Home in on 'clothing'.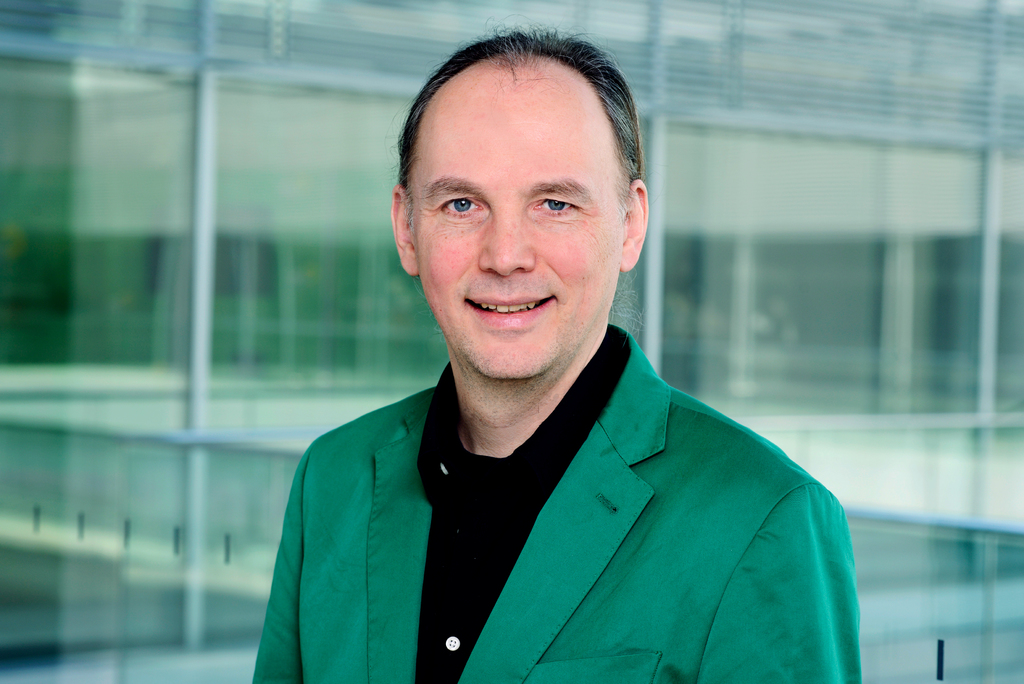
Homed in at [225,261,876,667].
